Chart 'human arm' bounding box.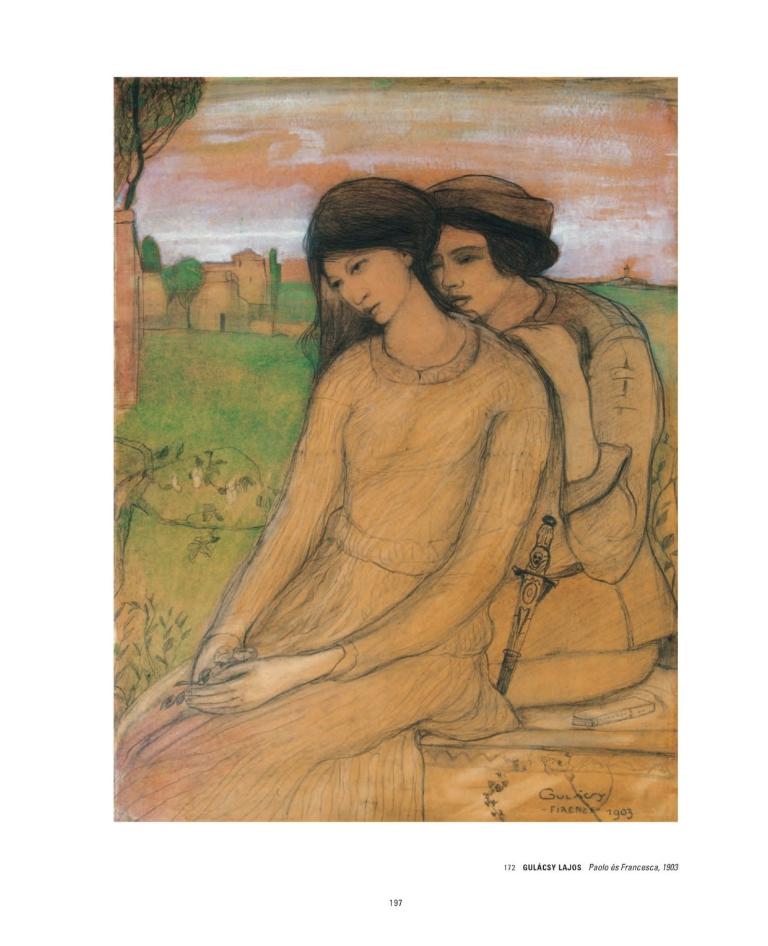
Charted: 510/330/663/592.
